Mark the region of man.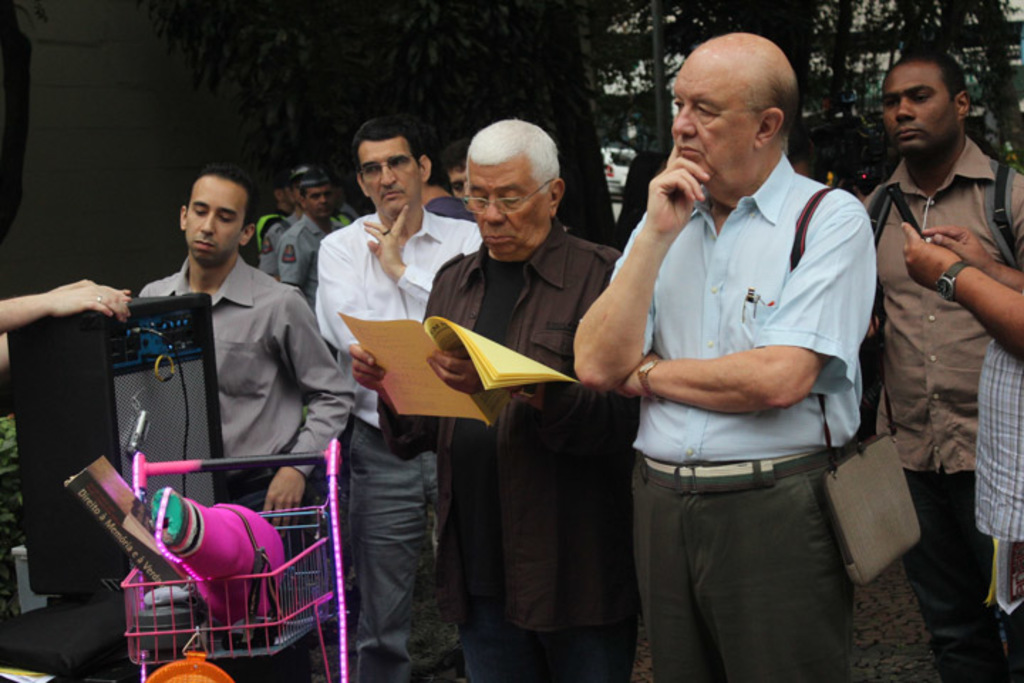
Region: 852,46,1015,643.
